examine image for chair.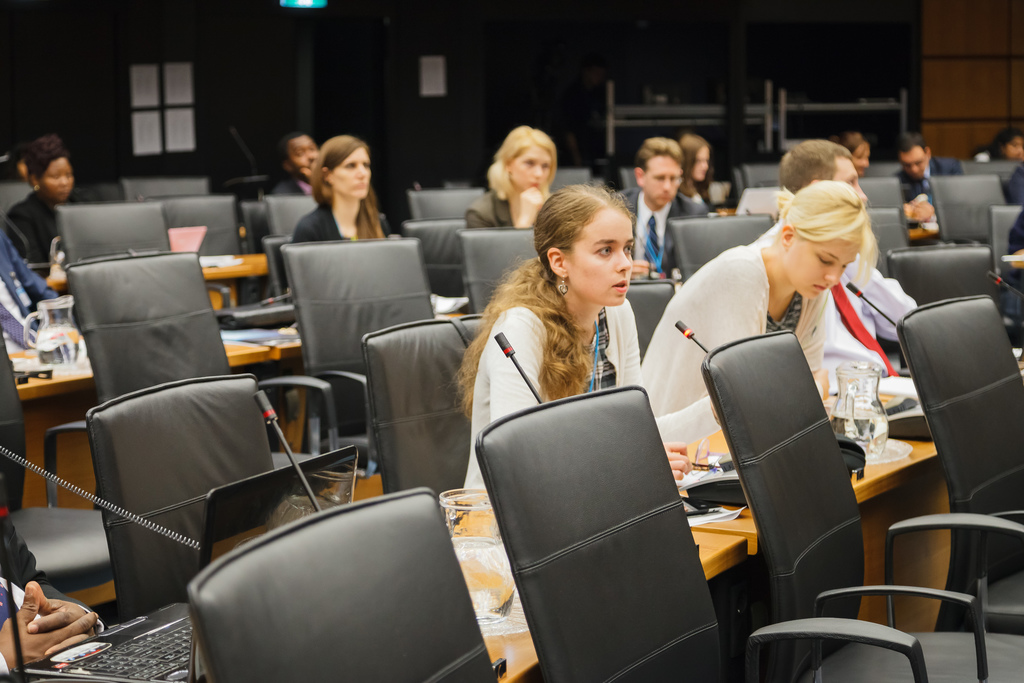
Examination result: 995:205:1023:284.
